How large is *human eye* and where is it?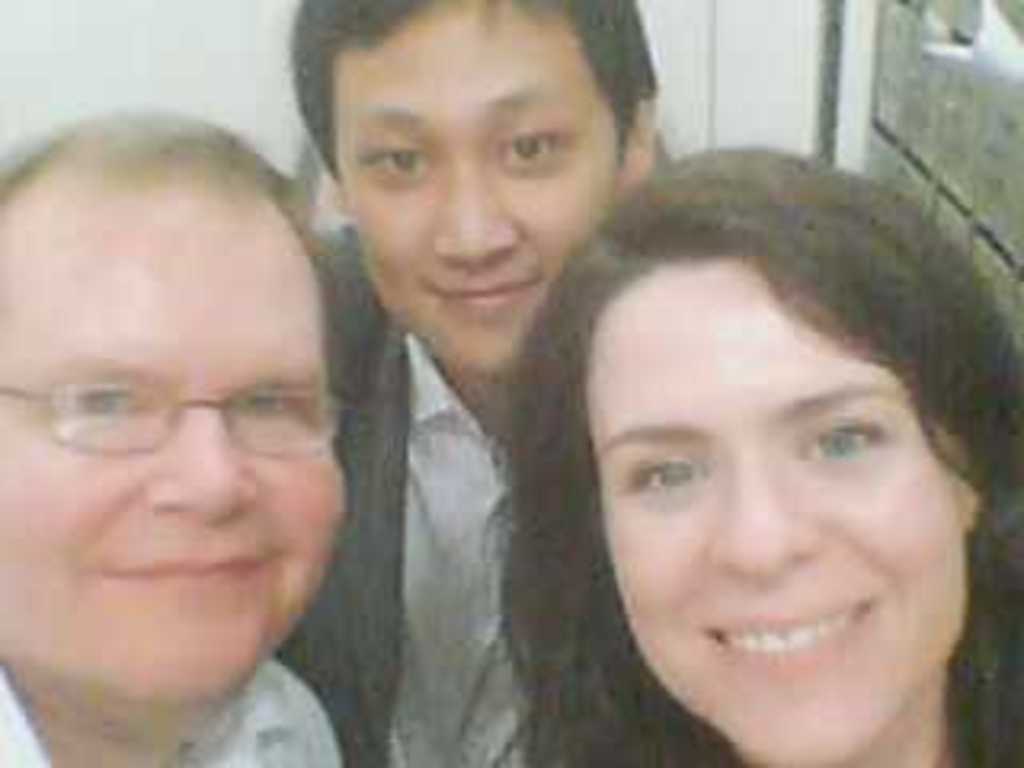
Bounding box: [left=621, top=454, right=710, bottom=499].
